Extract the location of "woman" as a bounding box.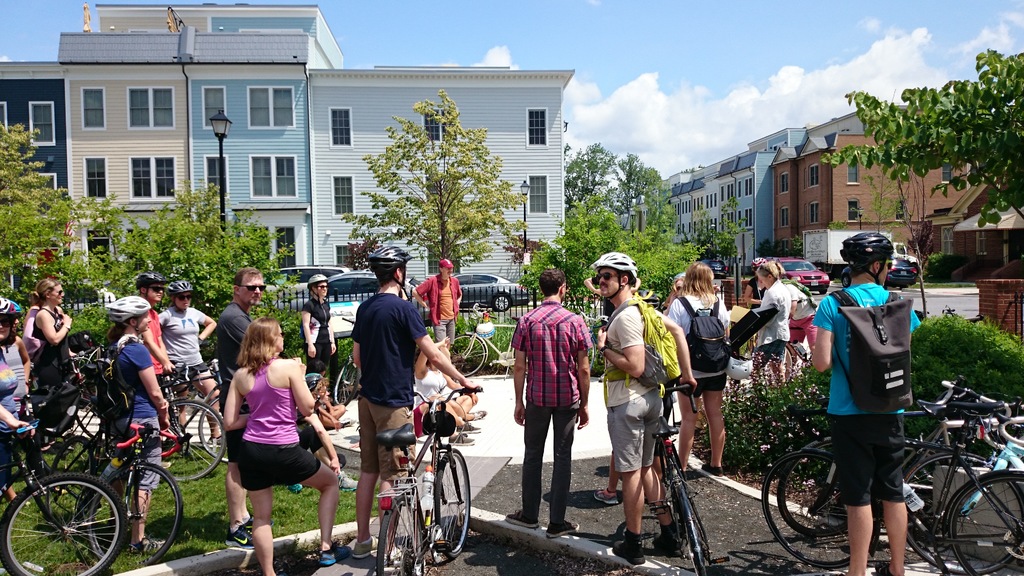
[157, 281, 215, 452].
